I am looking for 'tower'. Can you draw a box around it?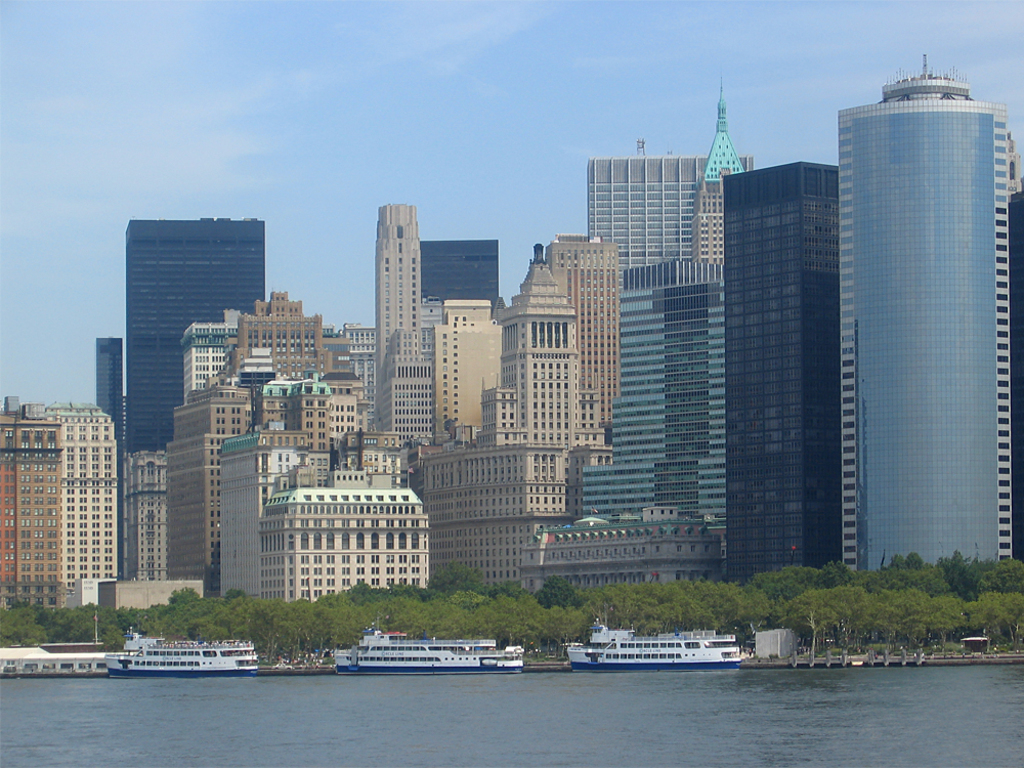
Sure, the bounding box is select_region(4, 65, 1021, 590).
